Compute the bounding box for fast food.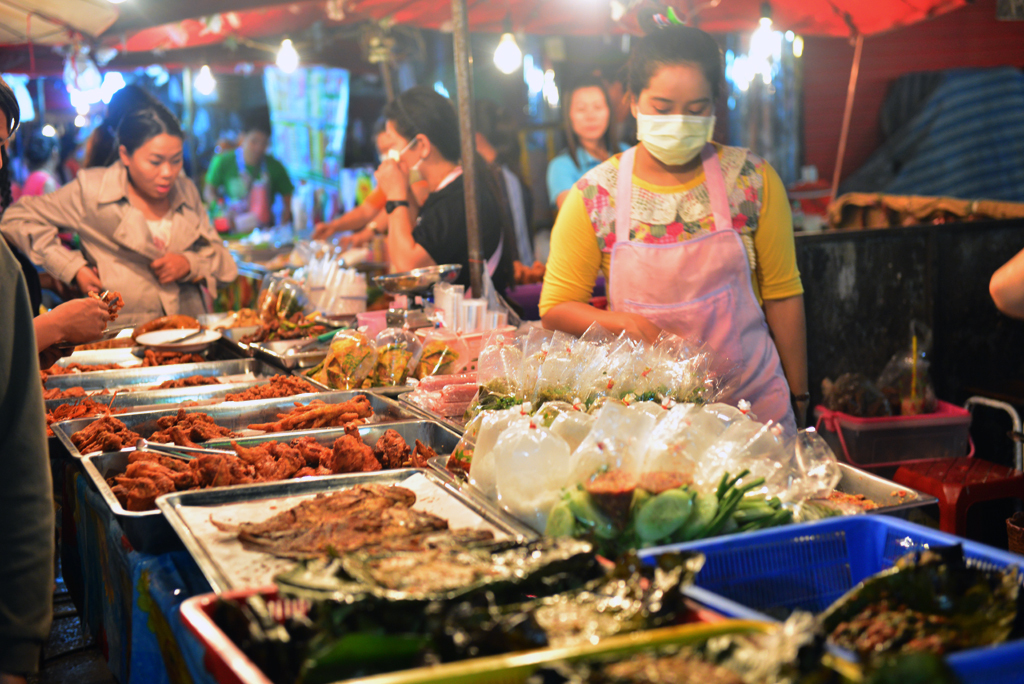
crop(141, 370, 224, 389).
